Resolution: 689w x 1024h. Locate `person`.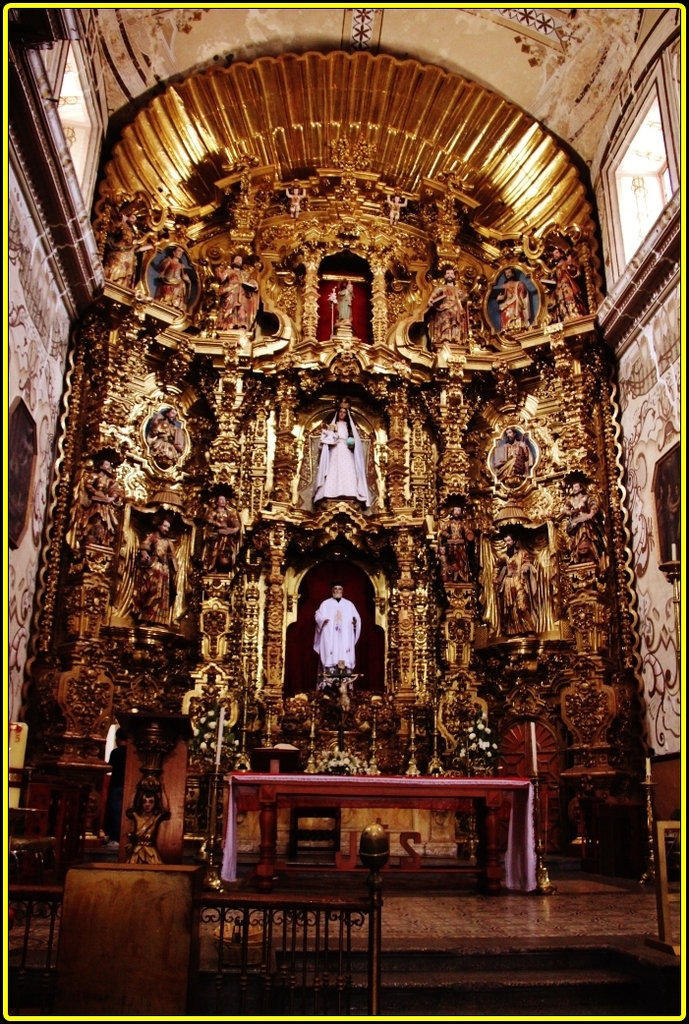
box=[139, 519, 174, 622].
